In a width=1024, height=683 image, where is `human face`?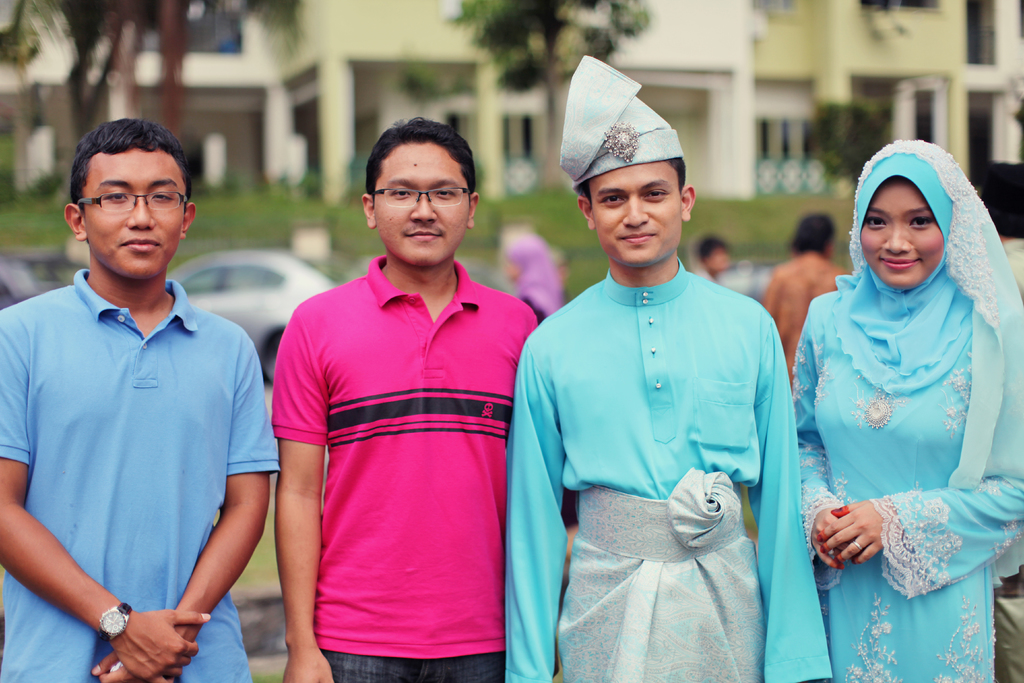
{"x1": 83, "y1": 151, "x2": 186, "y2": 281}.
